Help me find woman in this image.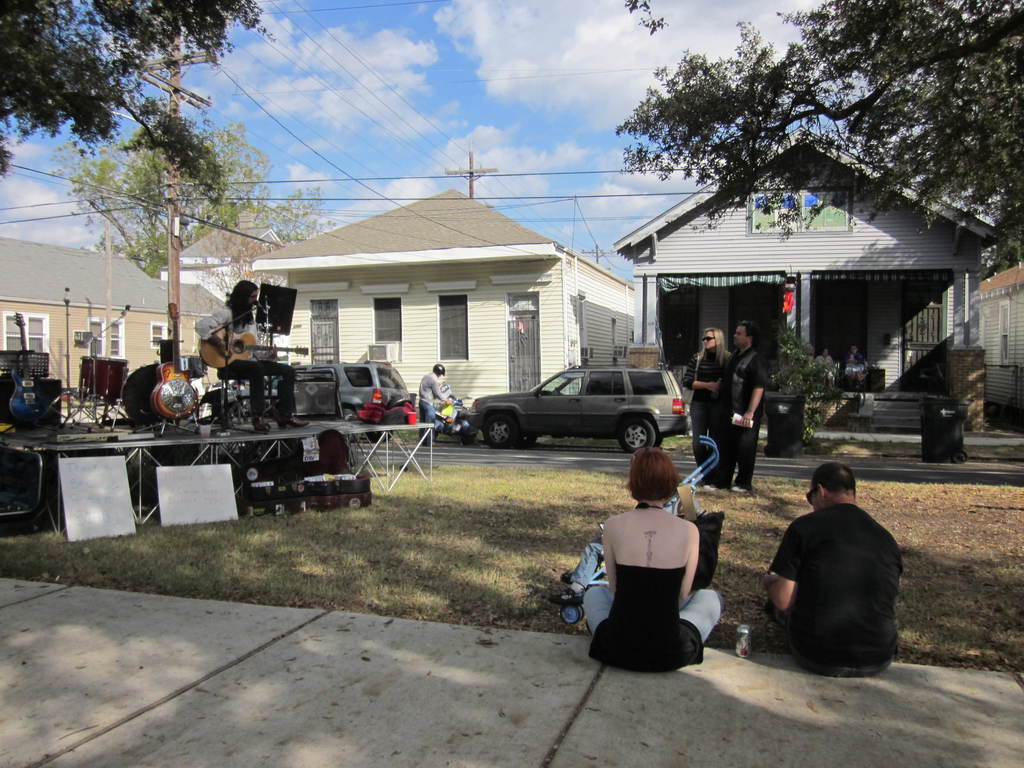
Found it: locate(817, 349, 836, 366).
